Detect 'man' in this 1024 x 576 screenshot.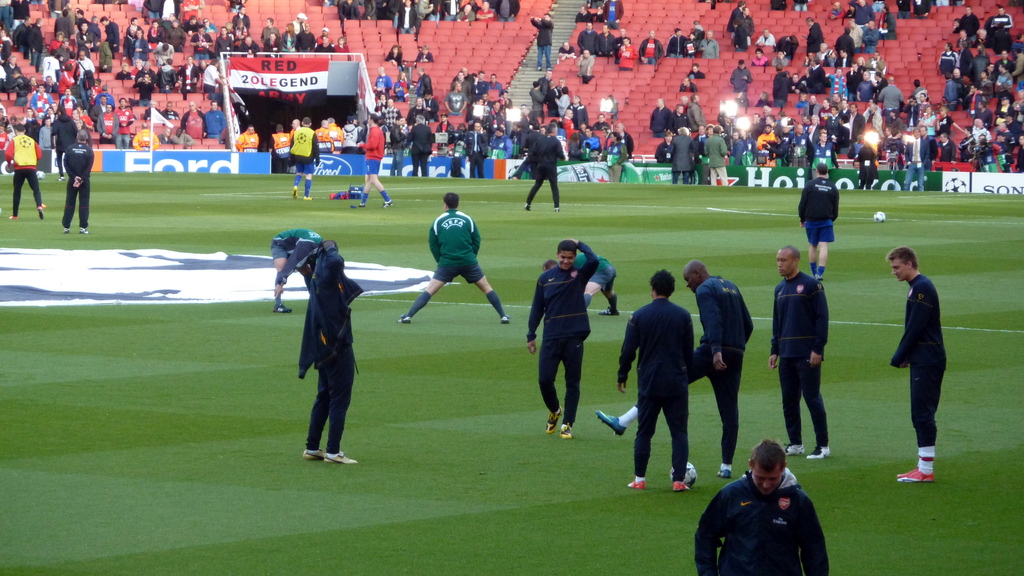
Detection: {"x1": 778, "y1": 29, "x2": 802, "y2": 67}.
